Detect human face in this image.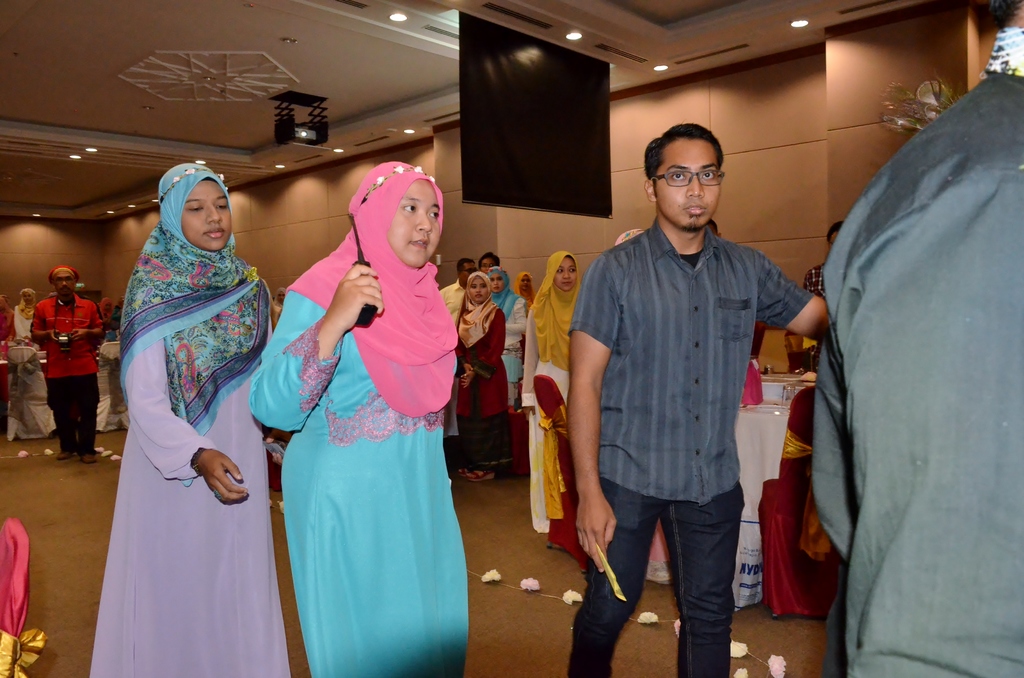
Detection: box=[22, 286, 33, 303].
